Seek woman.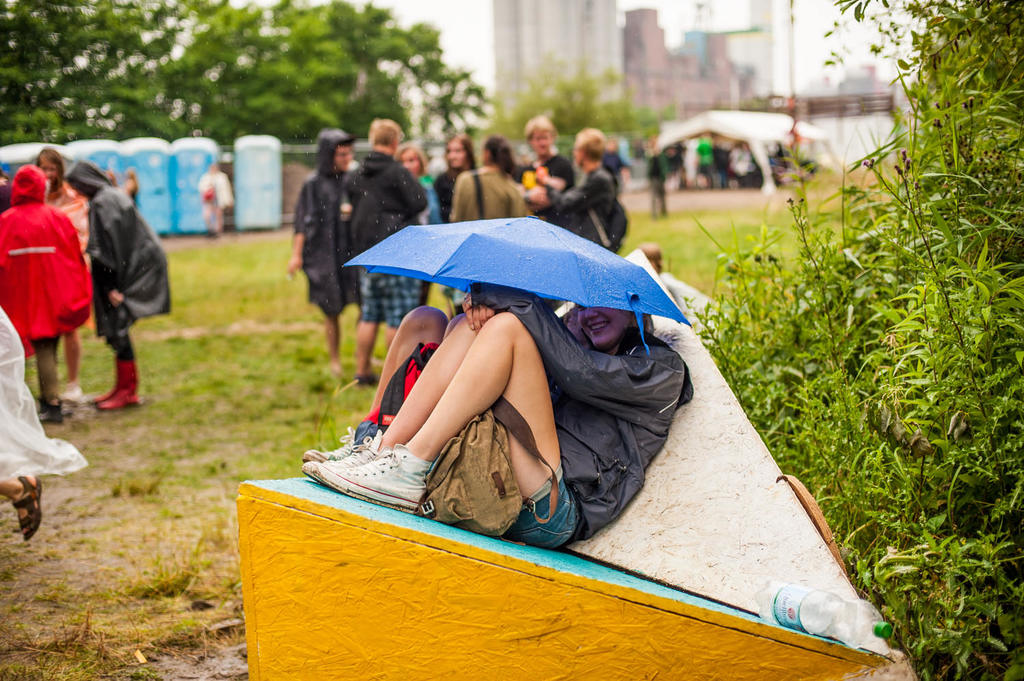
(left=431, top=134, right=477, bottom=224).
